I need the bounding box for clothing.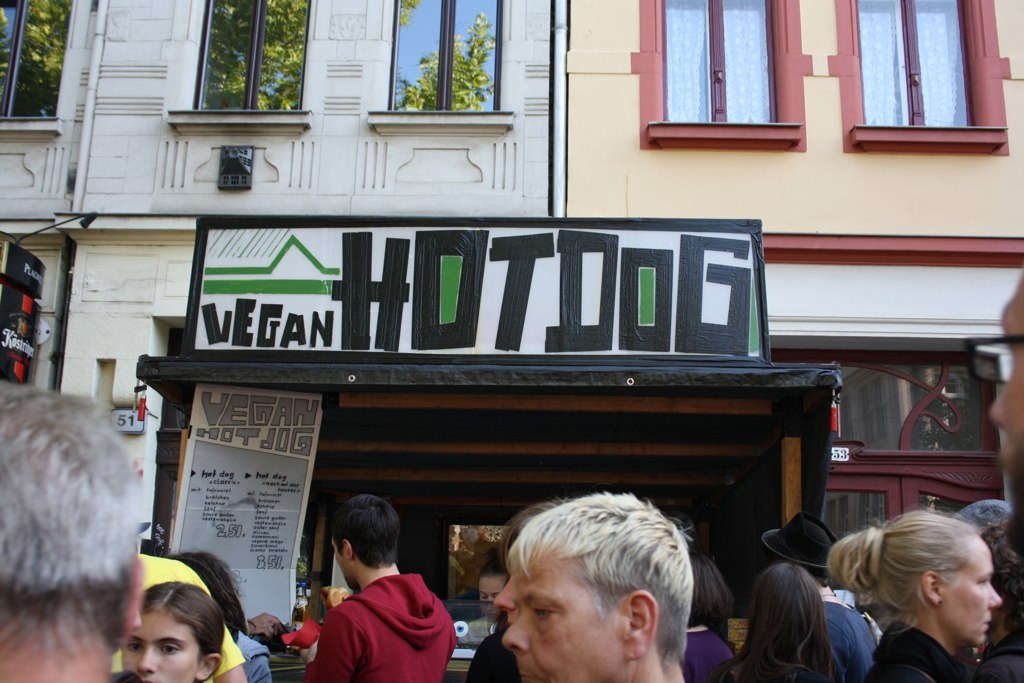
Here it is: <bbox>818, 585, 876, 670</bbox>.
